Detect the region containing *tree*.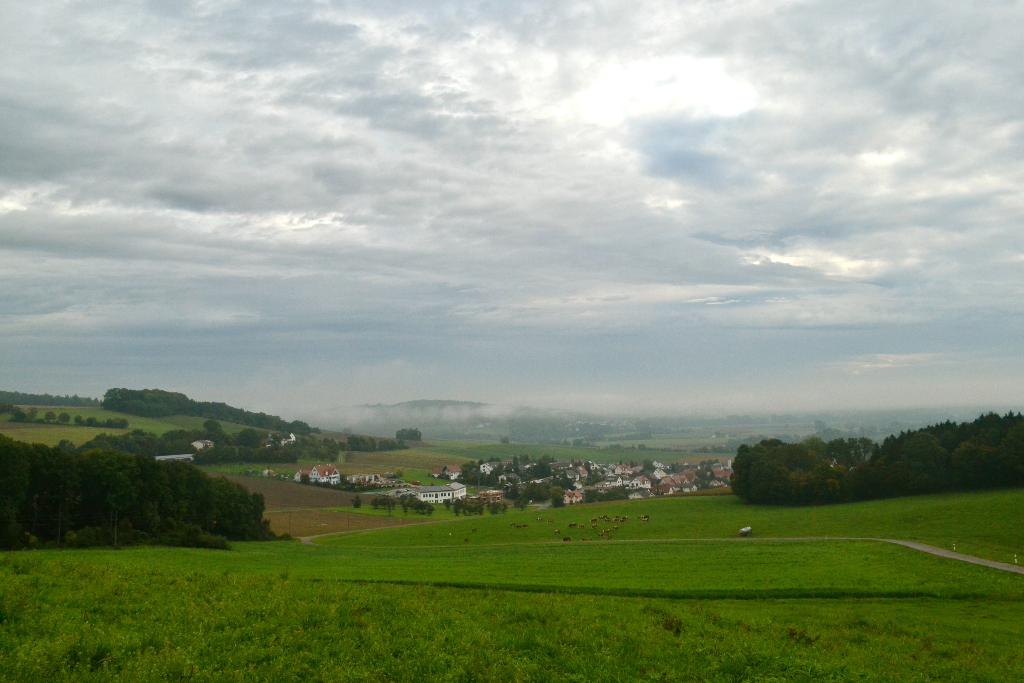
x1=468 y1=458 x2=499 y2=486.
